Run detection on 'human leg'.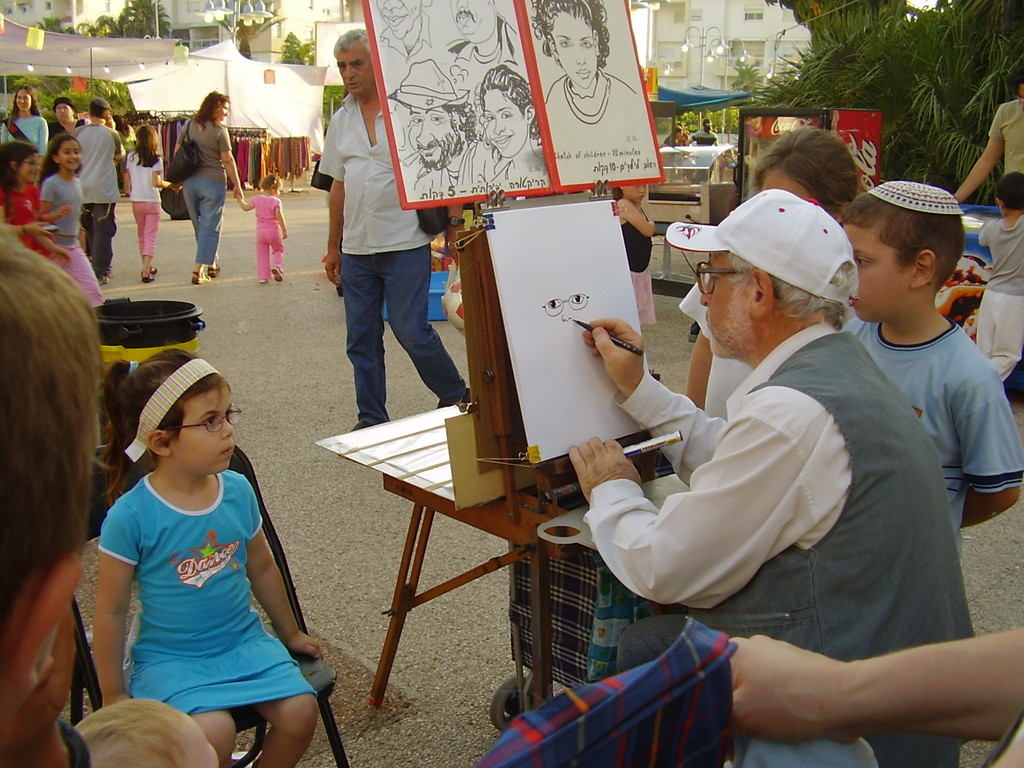
Result: {"left": 129, "top": 647, "right": 236, "bottom": 766}.
